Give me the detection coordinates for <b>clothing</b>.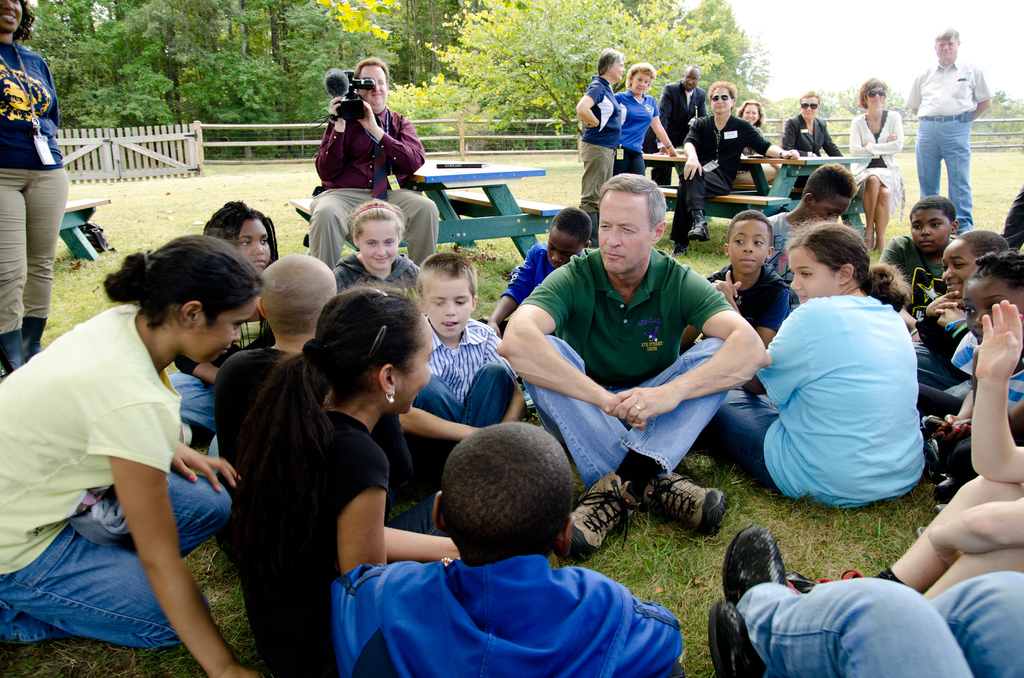
BBox(333, 529, 675, 674).
